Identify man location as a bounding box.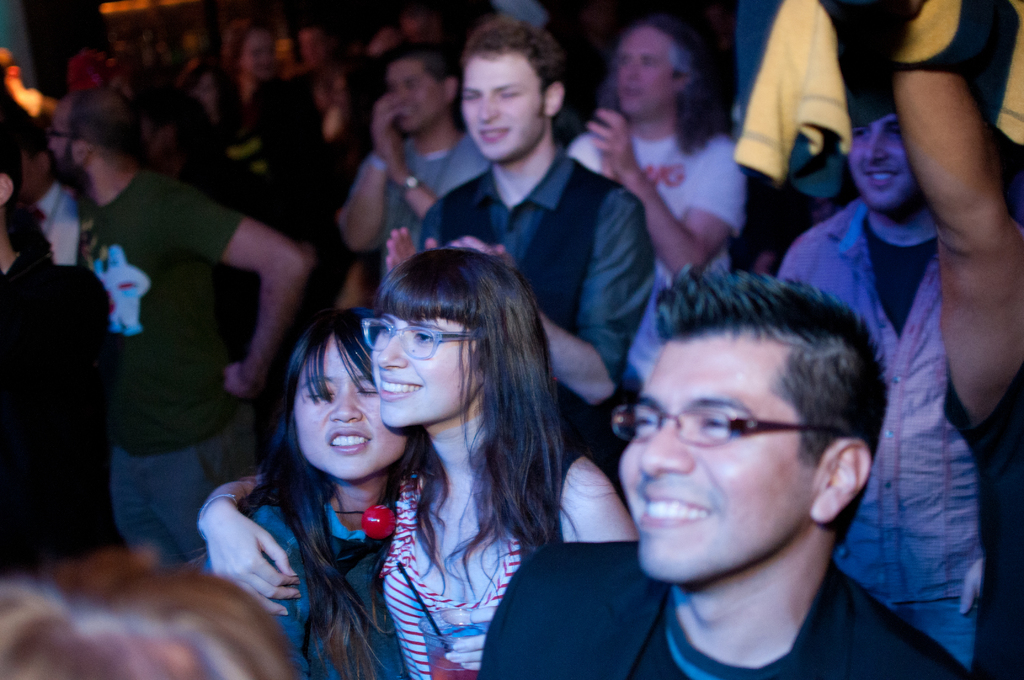
region(382, 17, 652, 416).
